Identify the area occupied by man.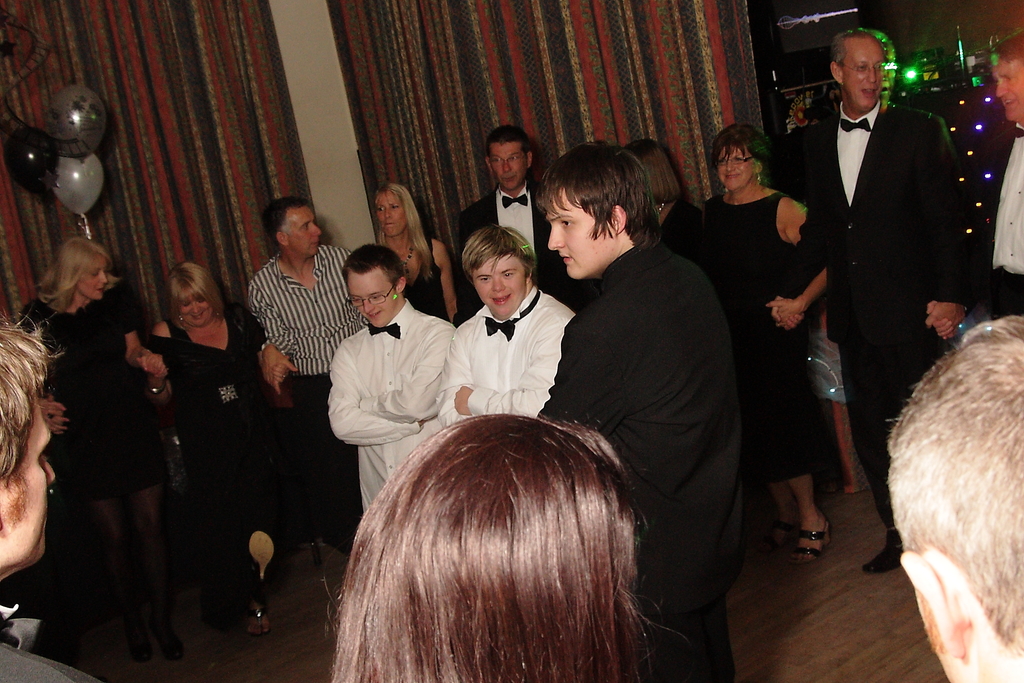
Area: <region>989, 34, 1023, 320</region>.
